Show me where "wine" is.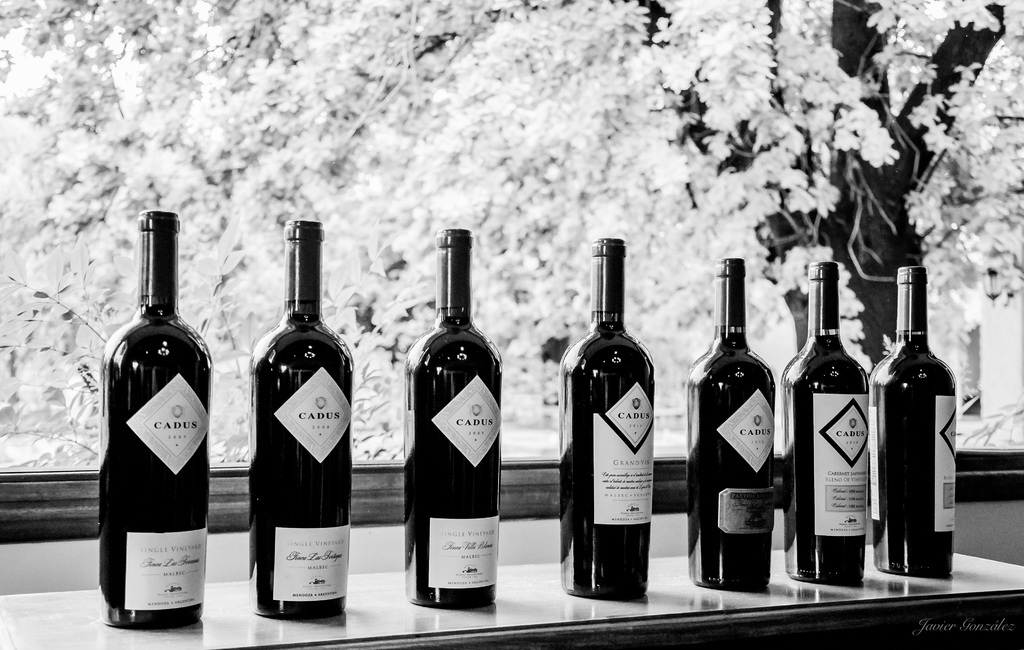
"wine" is at bbox=[870, 266, 960, 580].
